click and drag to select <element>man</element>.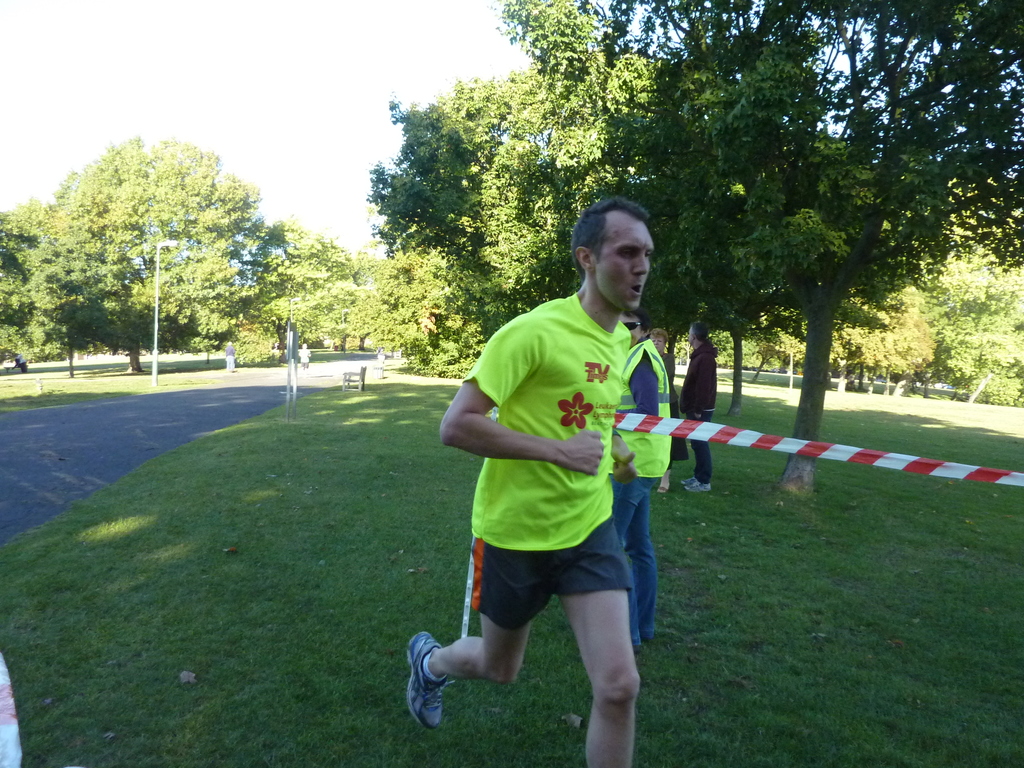
Selection: [676,319,721,490].
